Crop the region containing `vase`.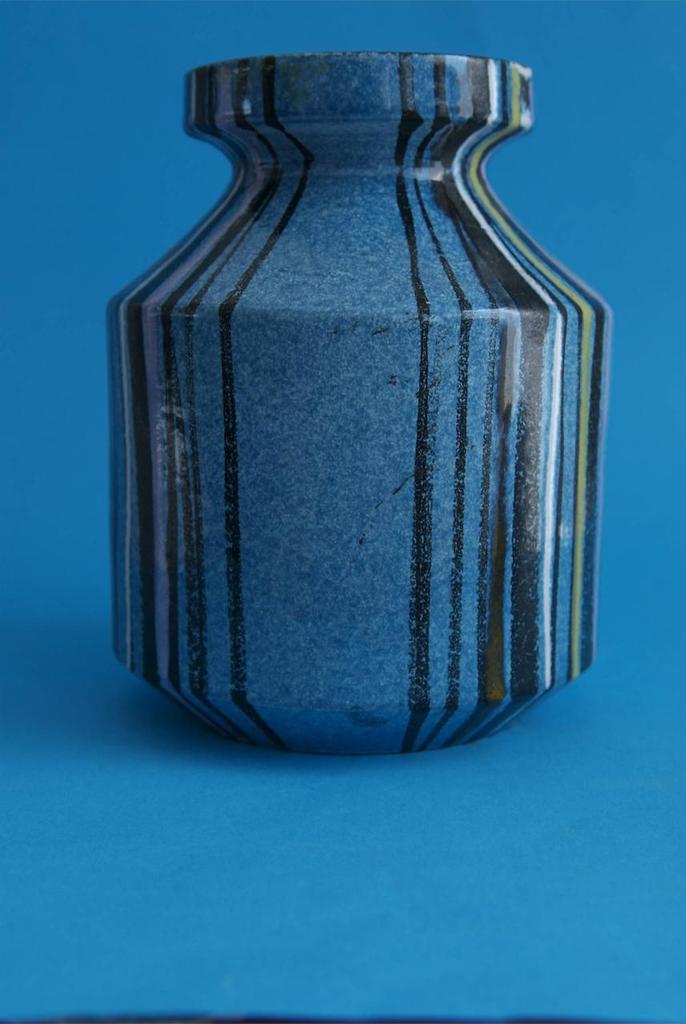
Crop region: 106, 46, 615, 756.
